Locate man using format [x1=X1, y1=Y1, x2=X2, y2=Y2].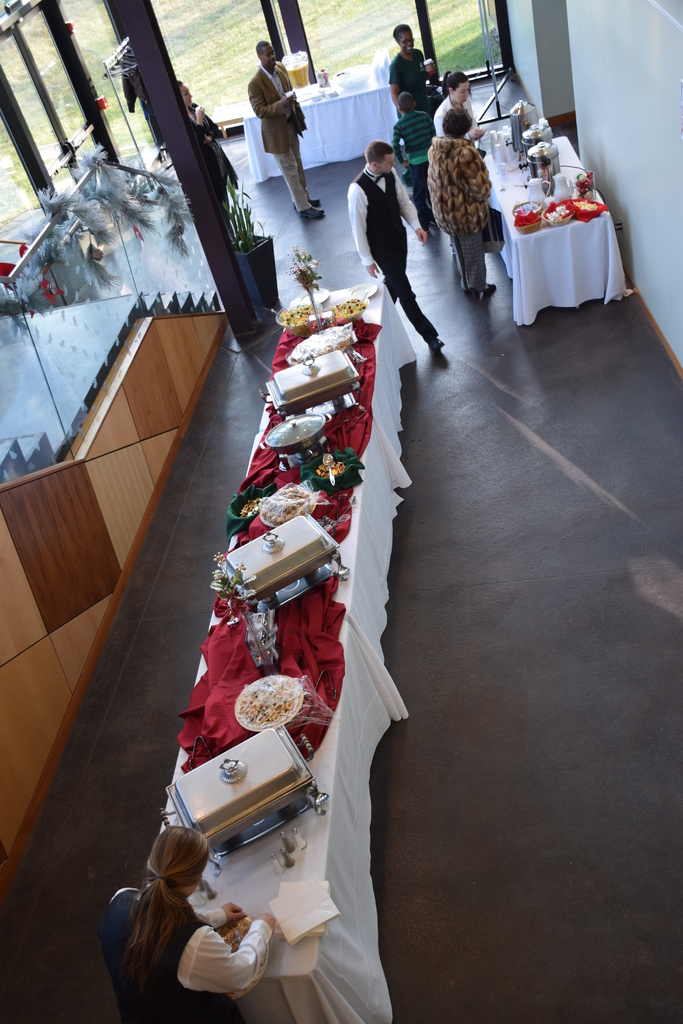
[x1=346, y1=120, x2=446, y2=355].
